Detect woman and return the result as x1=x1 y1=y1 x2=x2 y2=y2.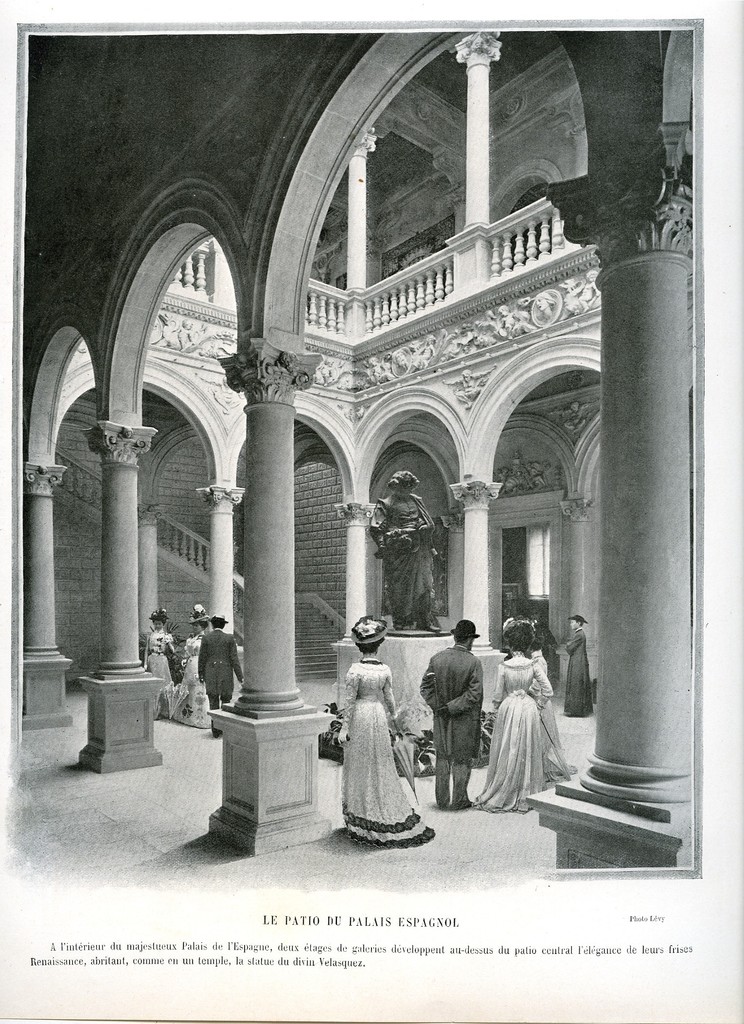
x1=142 y1=618 x2=174 y2=716.
